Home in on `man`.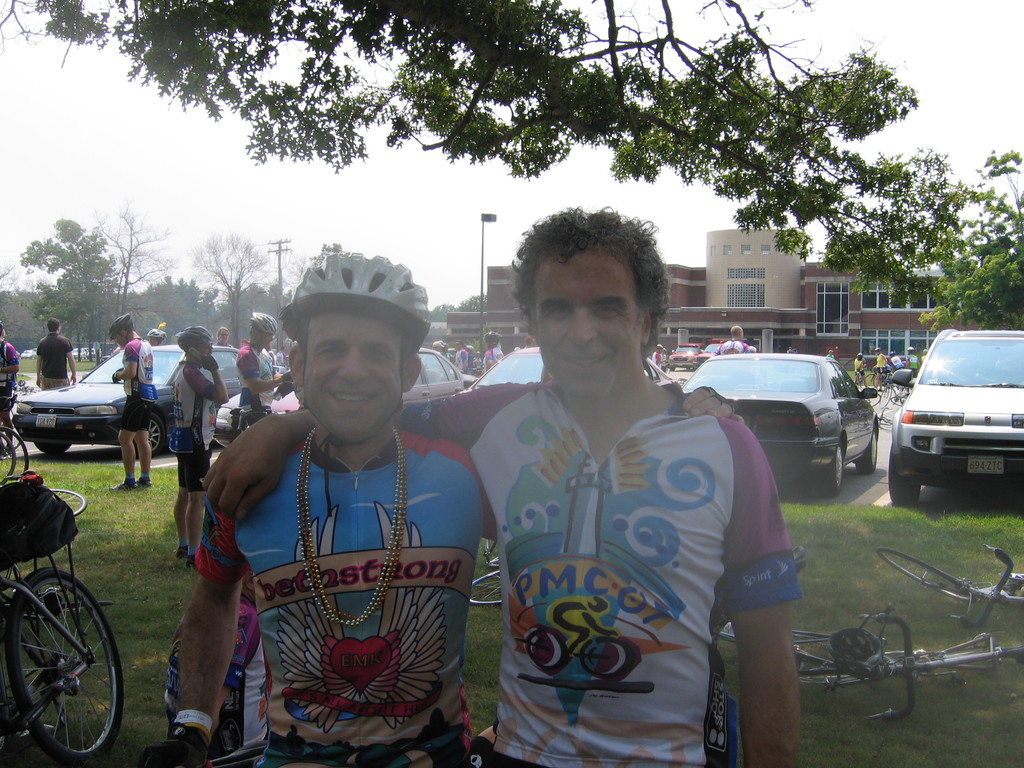
Homed in at (x1=0, y1=324, x2=26, y2=454).
